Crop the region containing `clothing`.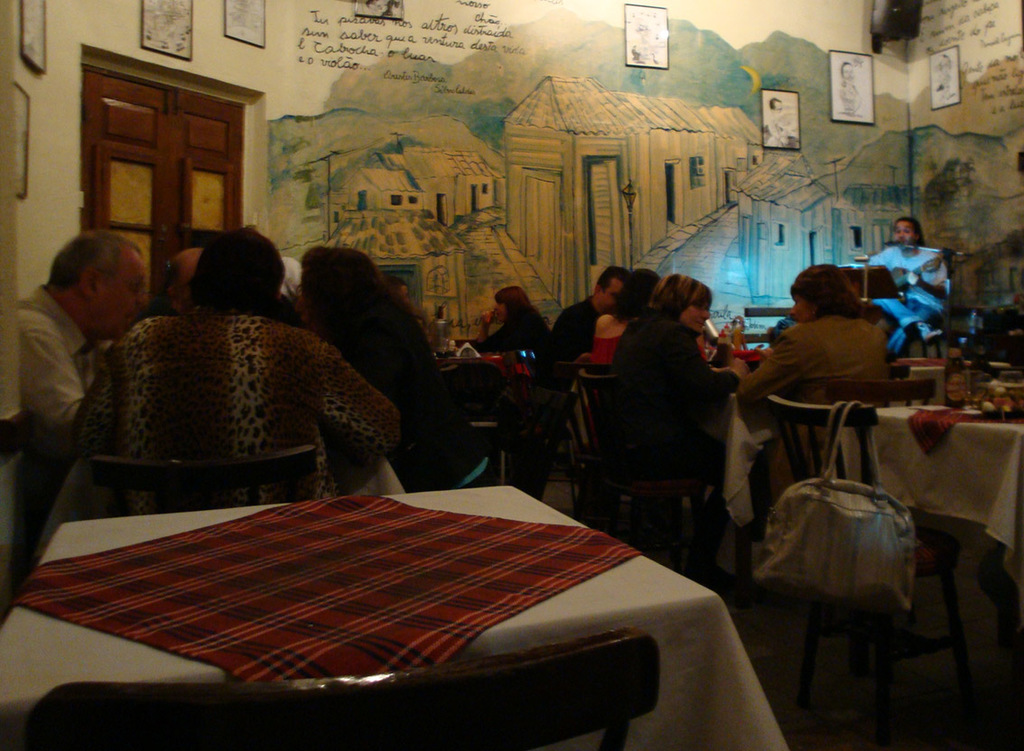
Crop region: crop(547, 297, 597, 368).
